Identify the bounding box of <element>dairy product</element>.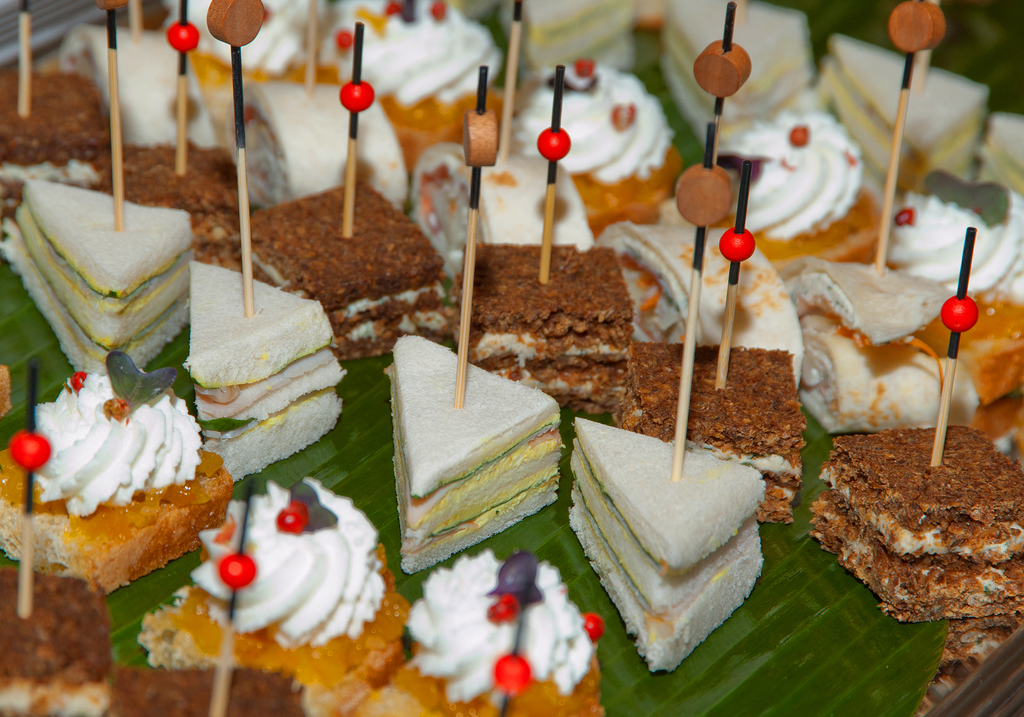
BBox(258, 63, 393, 206).
